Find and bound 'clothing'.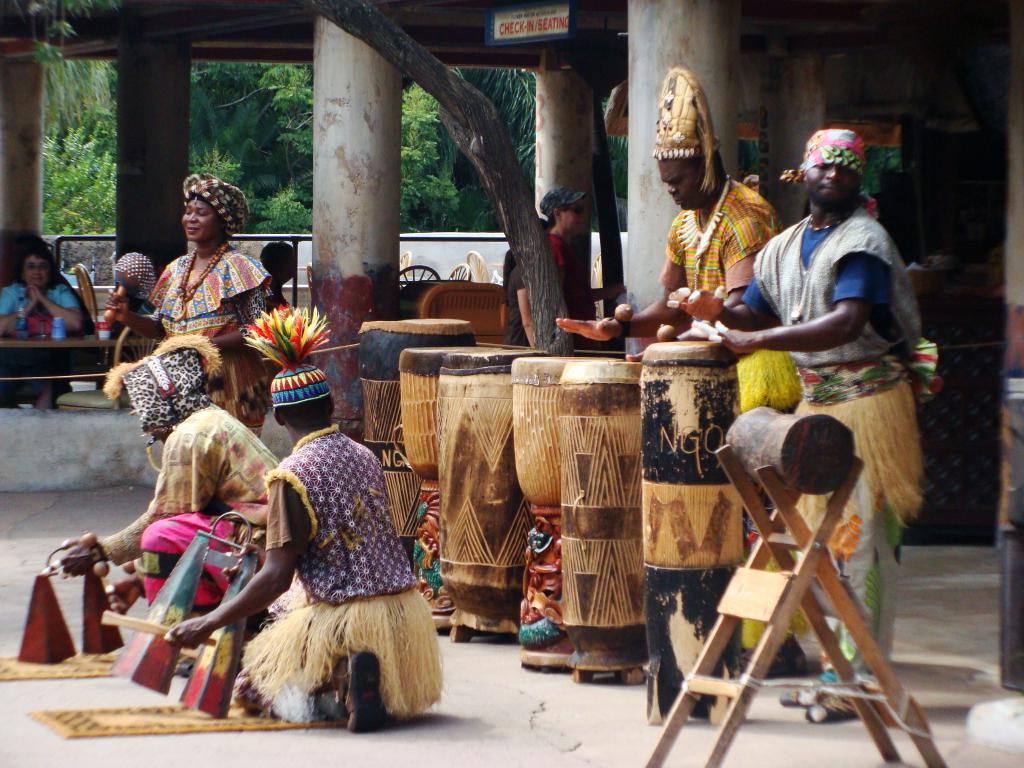
Bound: rect(99, 403, 282, 611).
